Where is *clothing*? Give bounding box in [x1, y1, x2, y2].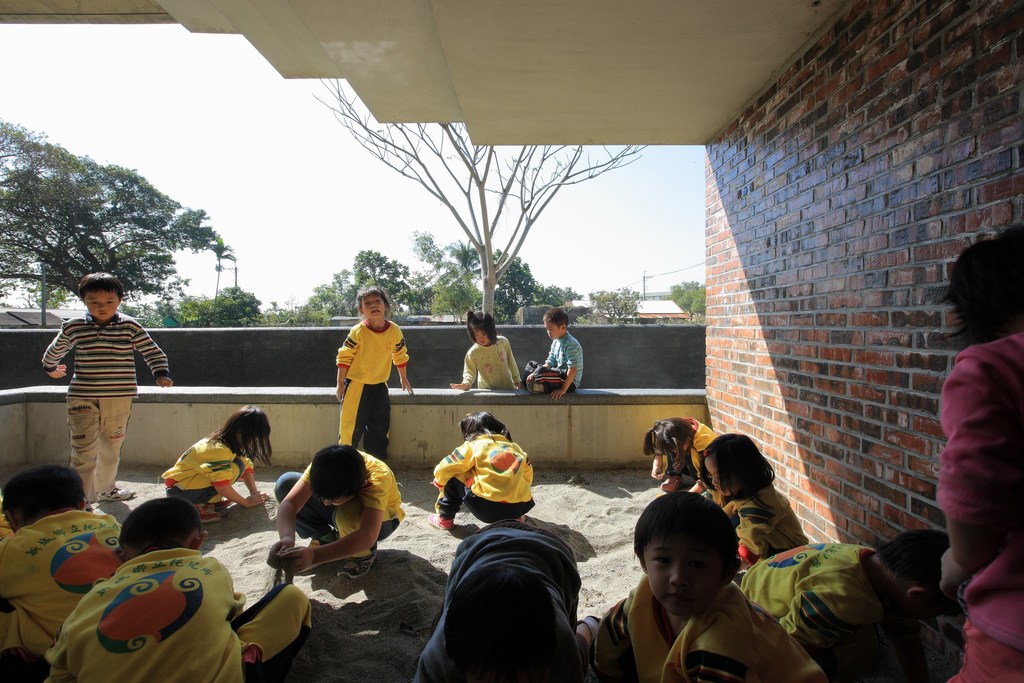
[431, 432, 538, 532].
